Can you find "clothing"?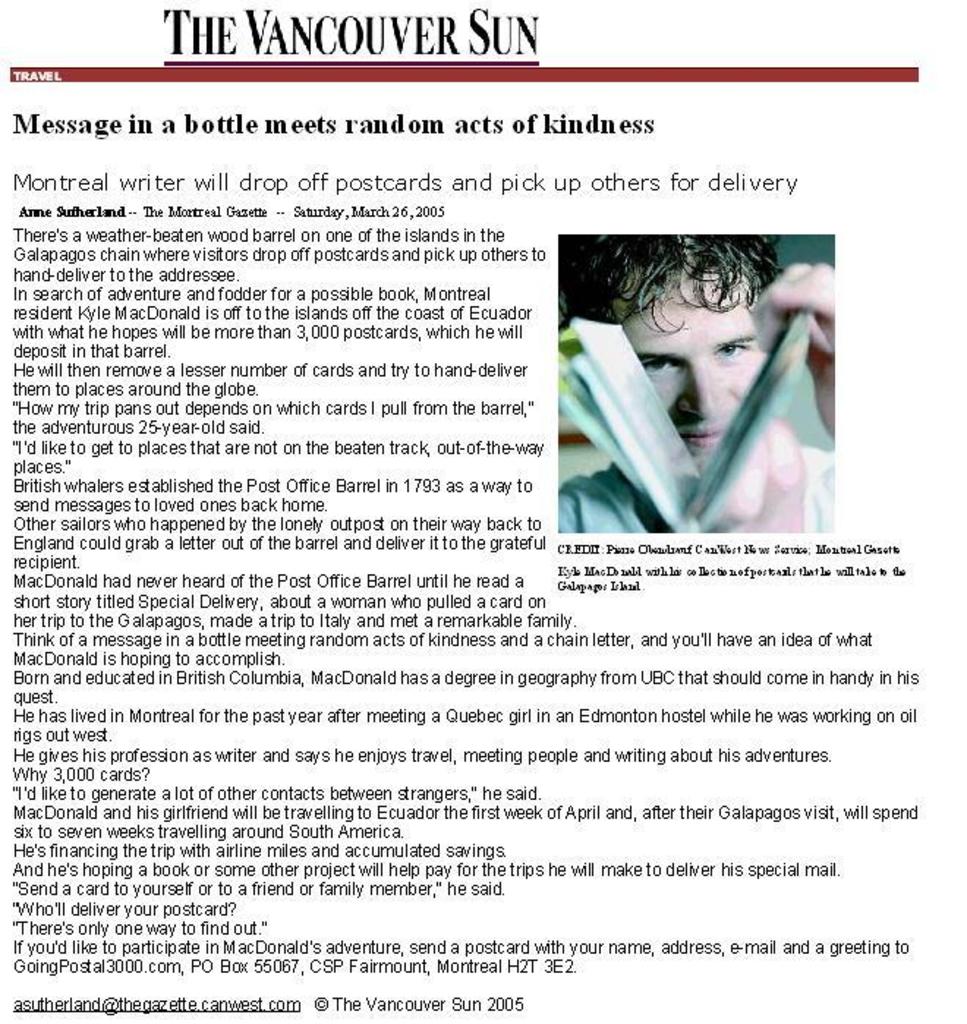
Yes, bounding box: l=555, t=445, r=838, b=532.
